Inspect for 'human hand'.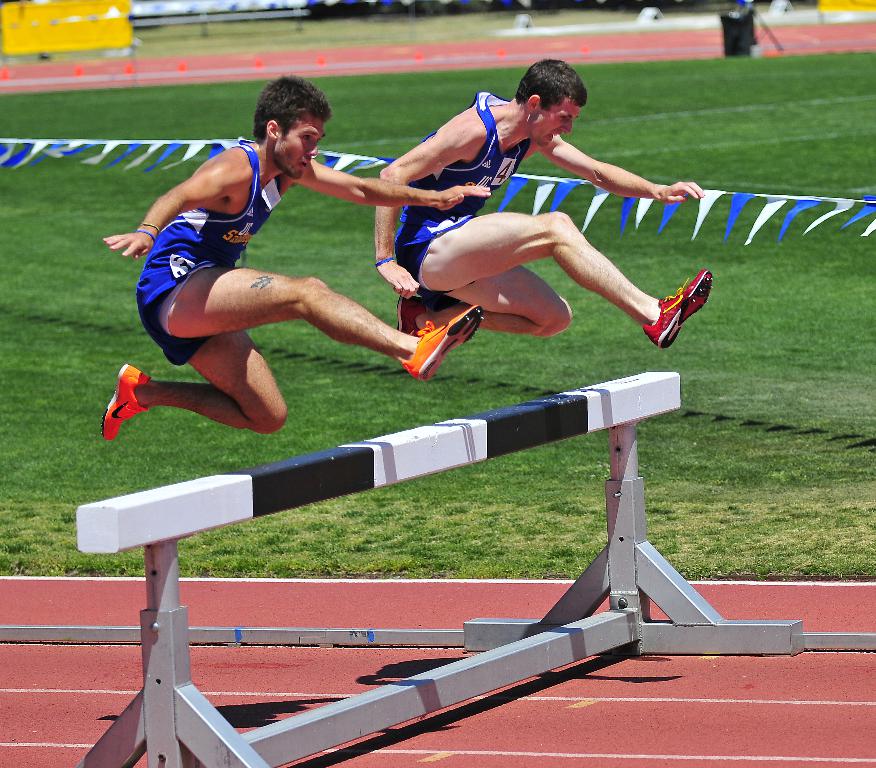
Inspection: x1=377 y1=257 x2=420 y2=303.
